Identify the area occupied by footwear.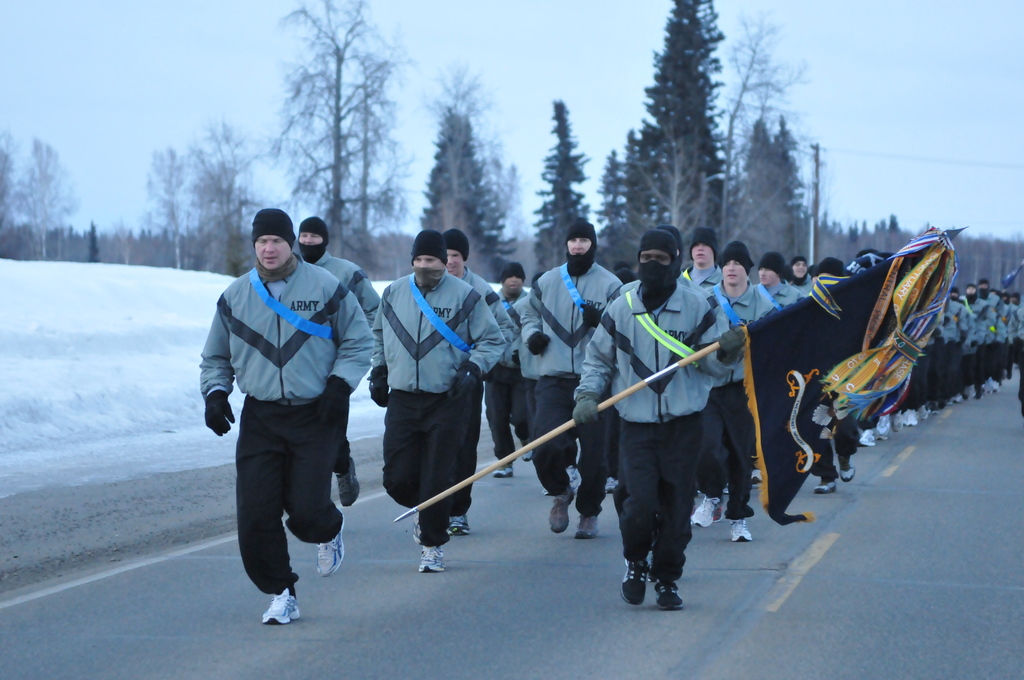
Area: <box>918,403,930,422</box>.
